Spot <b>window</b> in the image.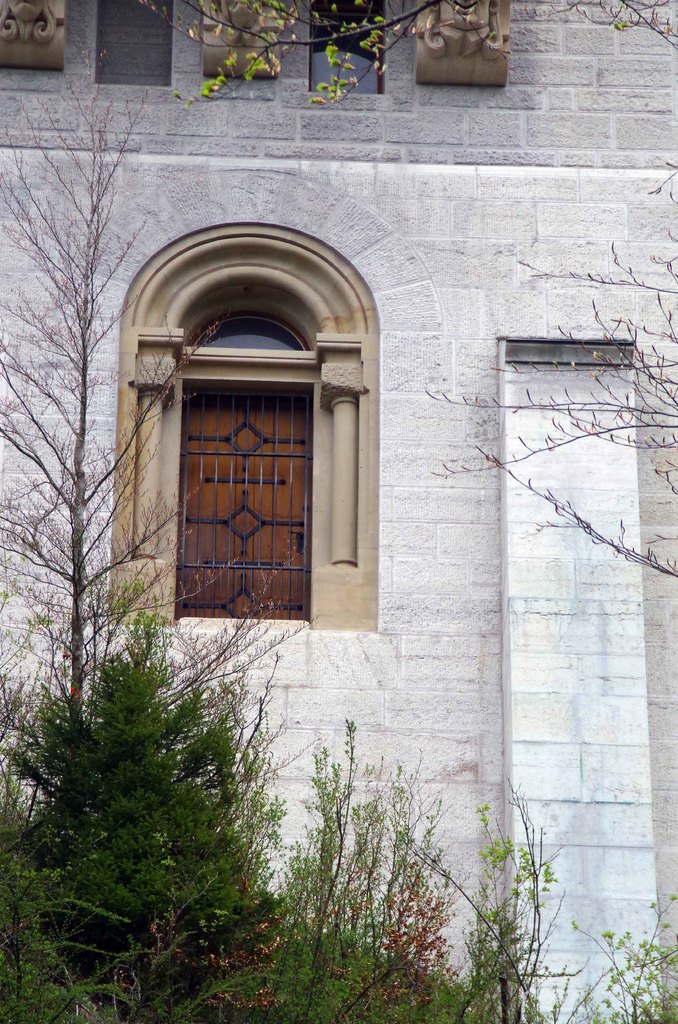
<b>window</b> found at <box>120,218,385,630</box>.
